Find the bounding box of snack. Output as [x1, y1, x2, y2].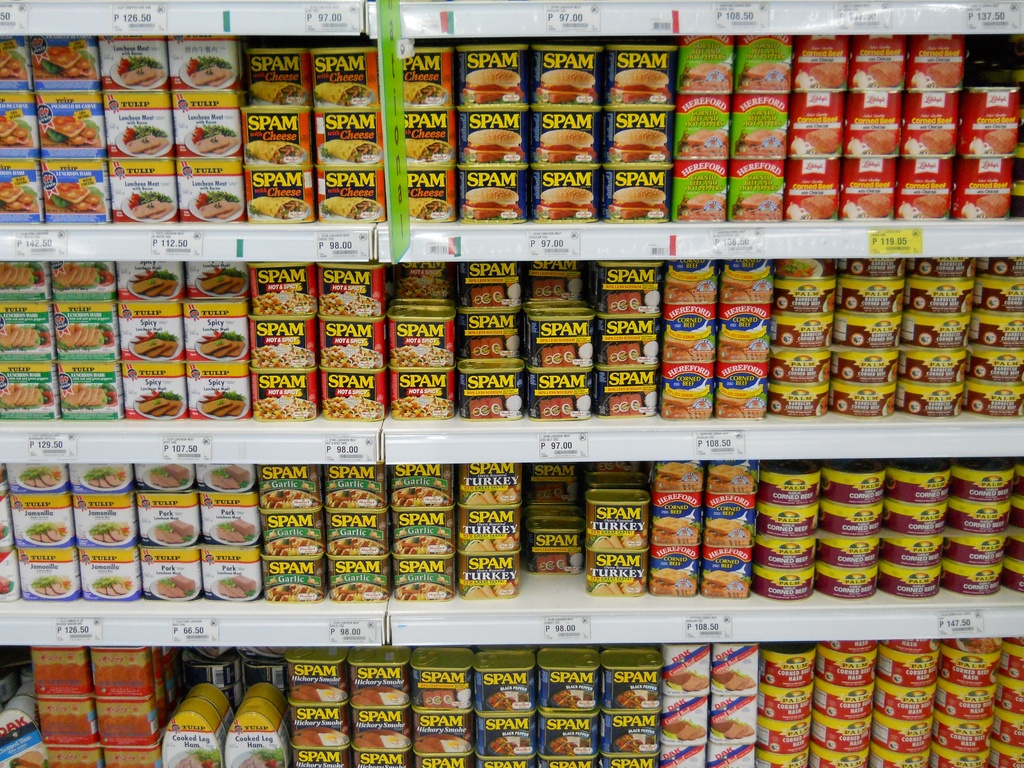
[213, 340, 237, 359].
